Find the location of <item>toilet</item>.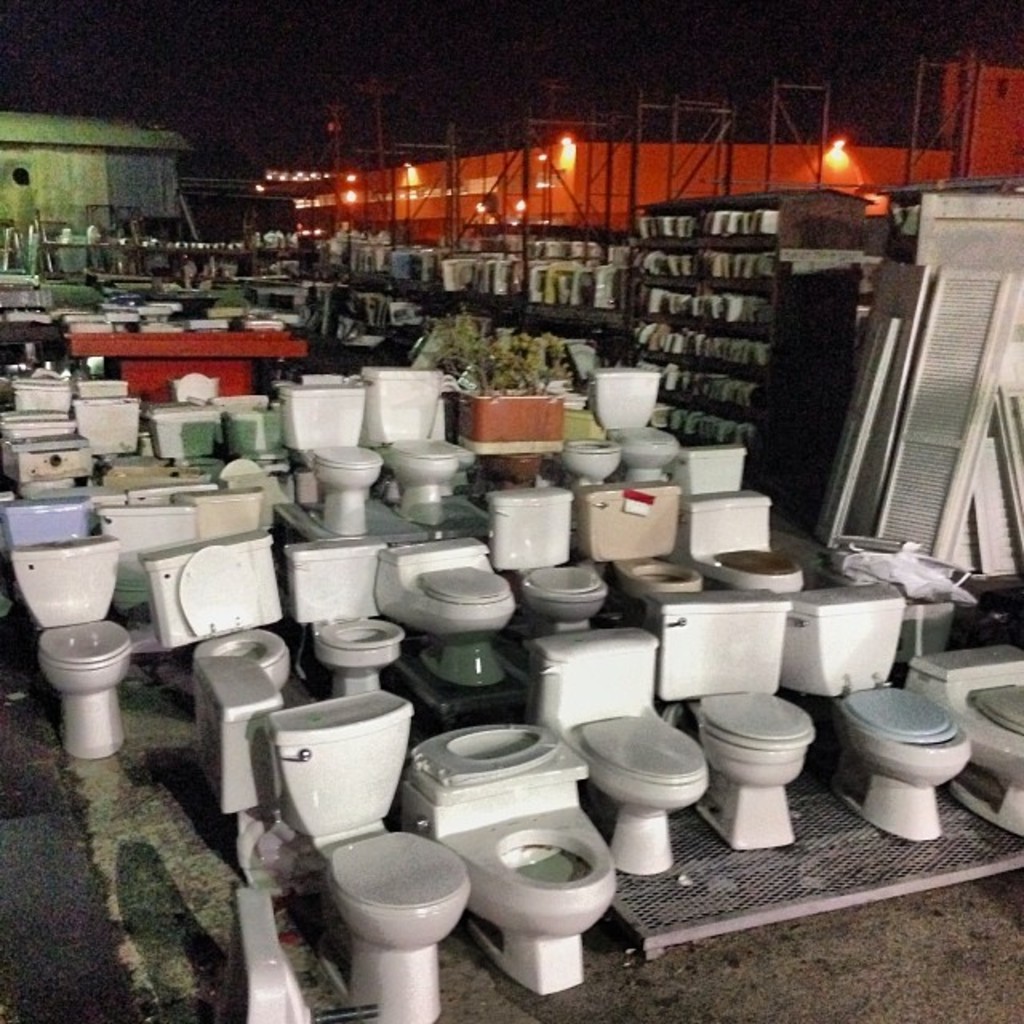
Location: BBox(686, 534, 795, 597).
